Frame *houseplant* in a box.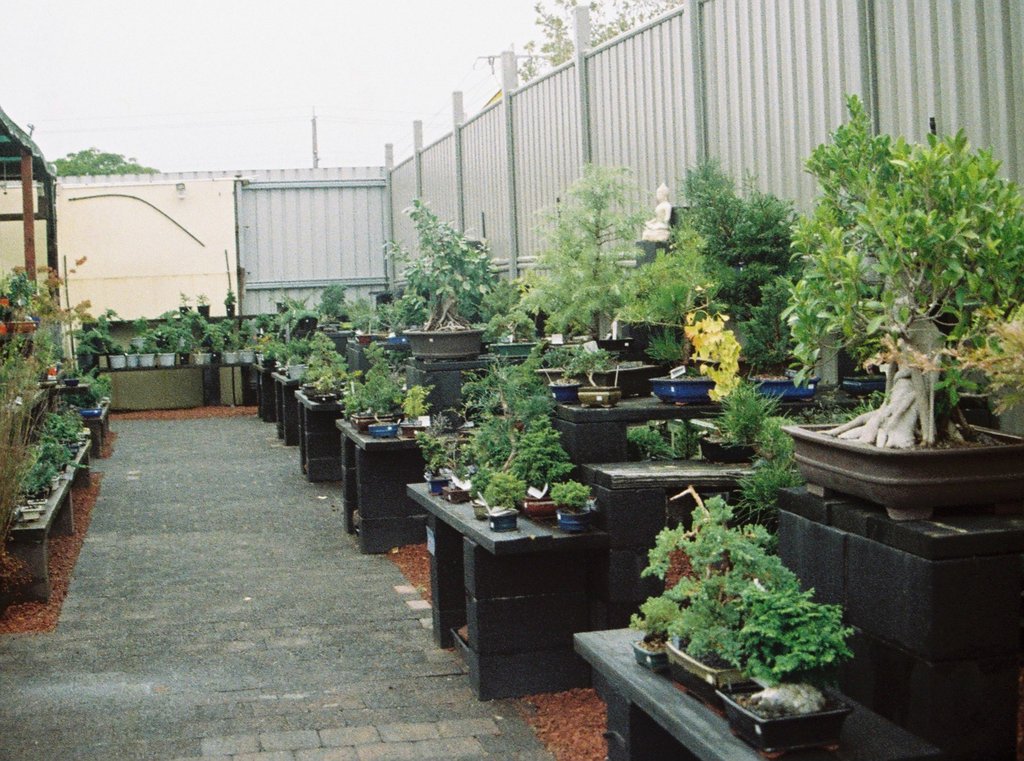
l=405, t=200, r=510, b=368.
